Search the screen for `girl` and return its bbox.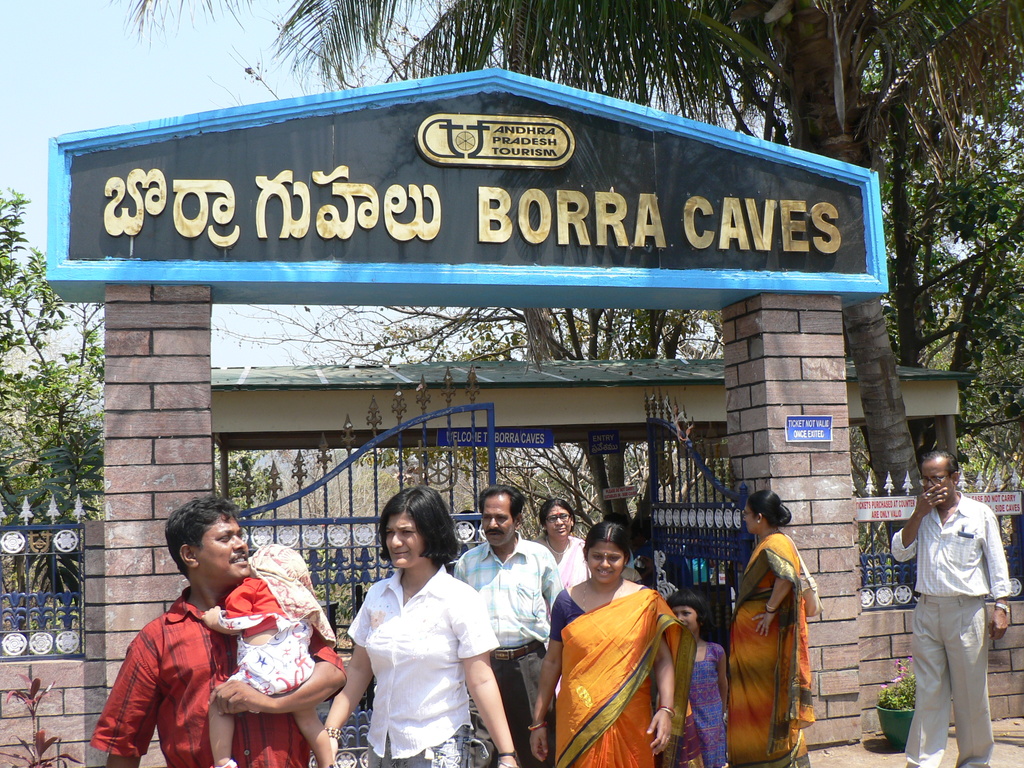
Found: (left=669, top=594, right=735, bottom=767).
